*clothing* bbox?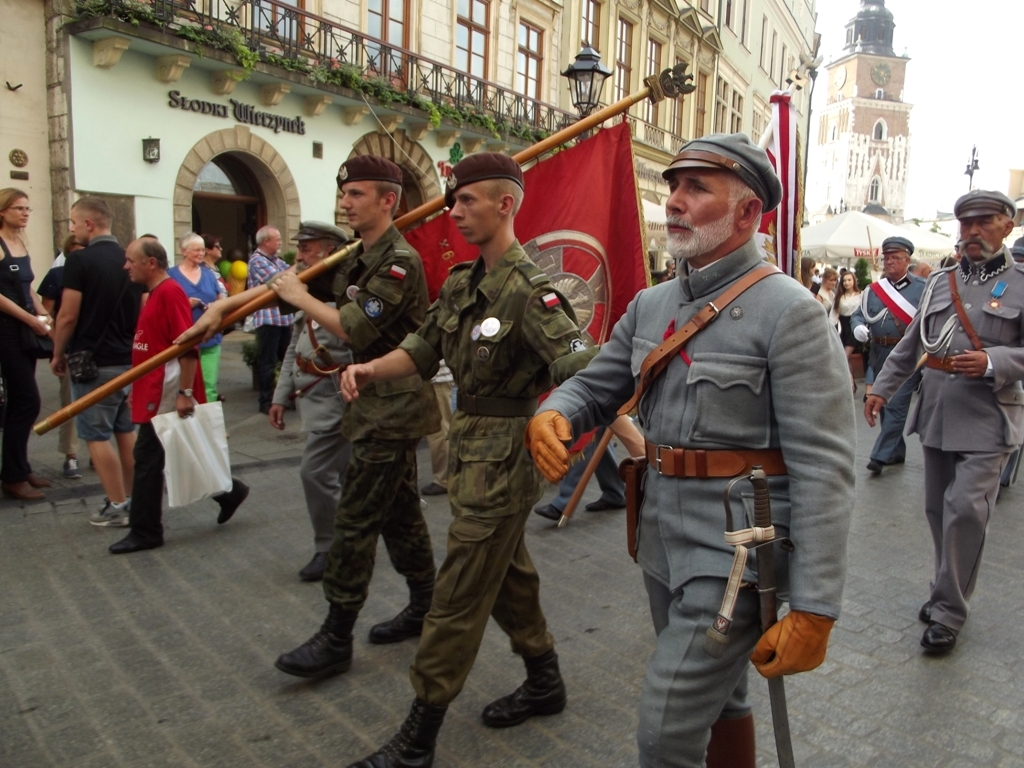
x1=587 y1=169 x2=865 y2=728
